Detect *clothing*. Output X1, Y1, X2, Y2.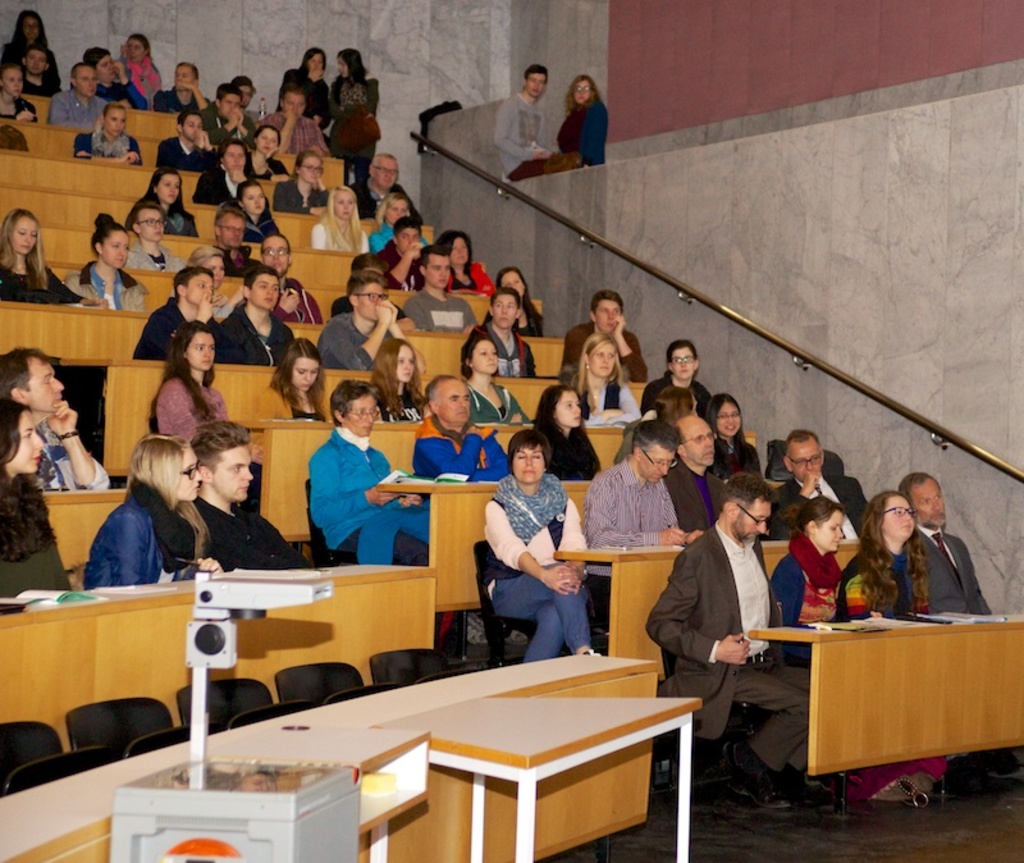
379, 250, 429, 289.
